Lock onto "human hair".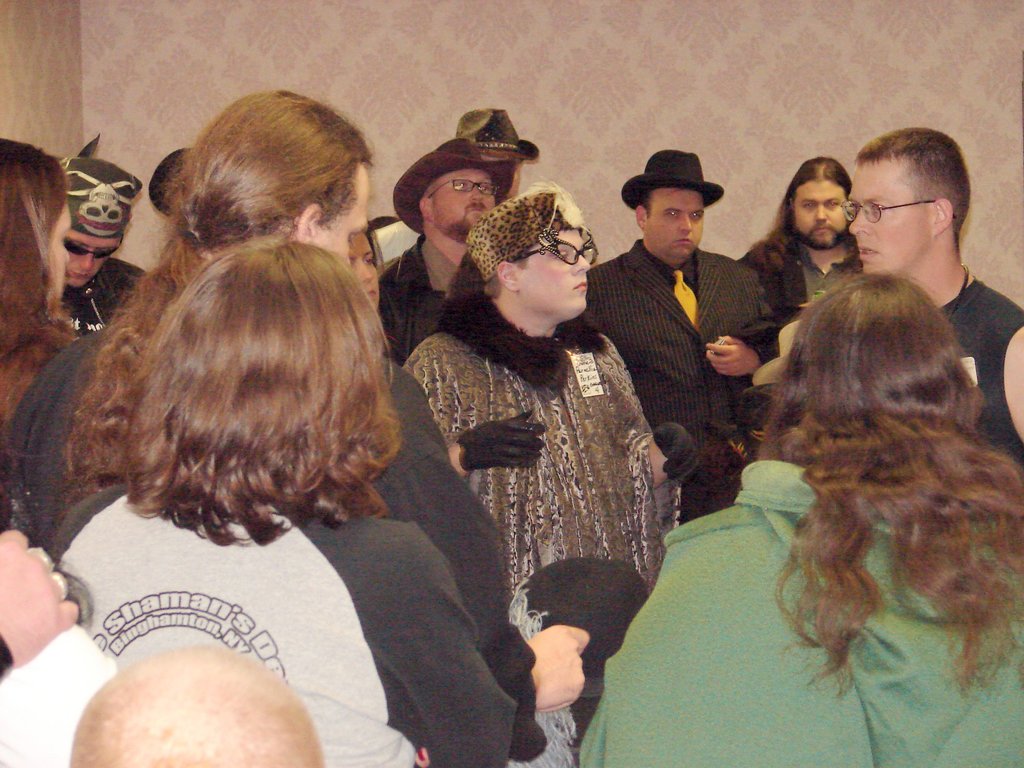
Locked: <region>850, 124, 973, 247</region>.
